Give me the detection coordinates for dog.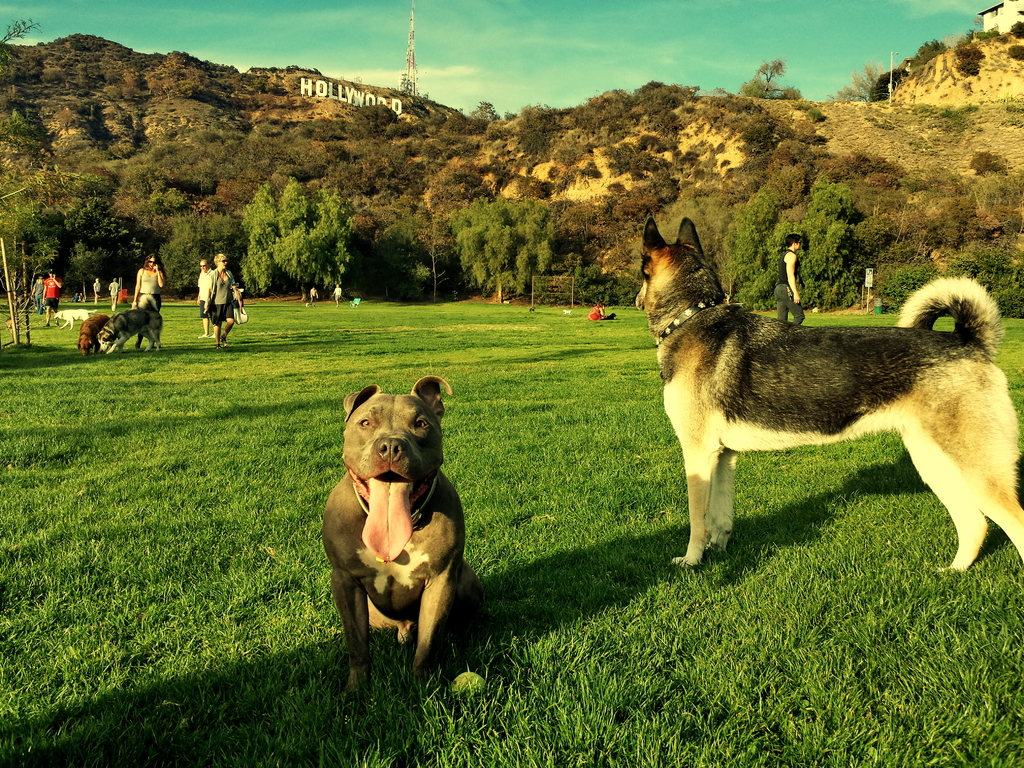
(96,292,163,358).
